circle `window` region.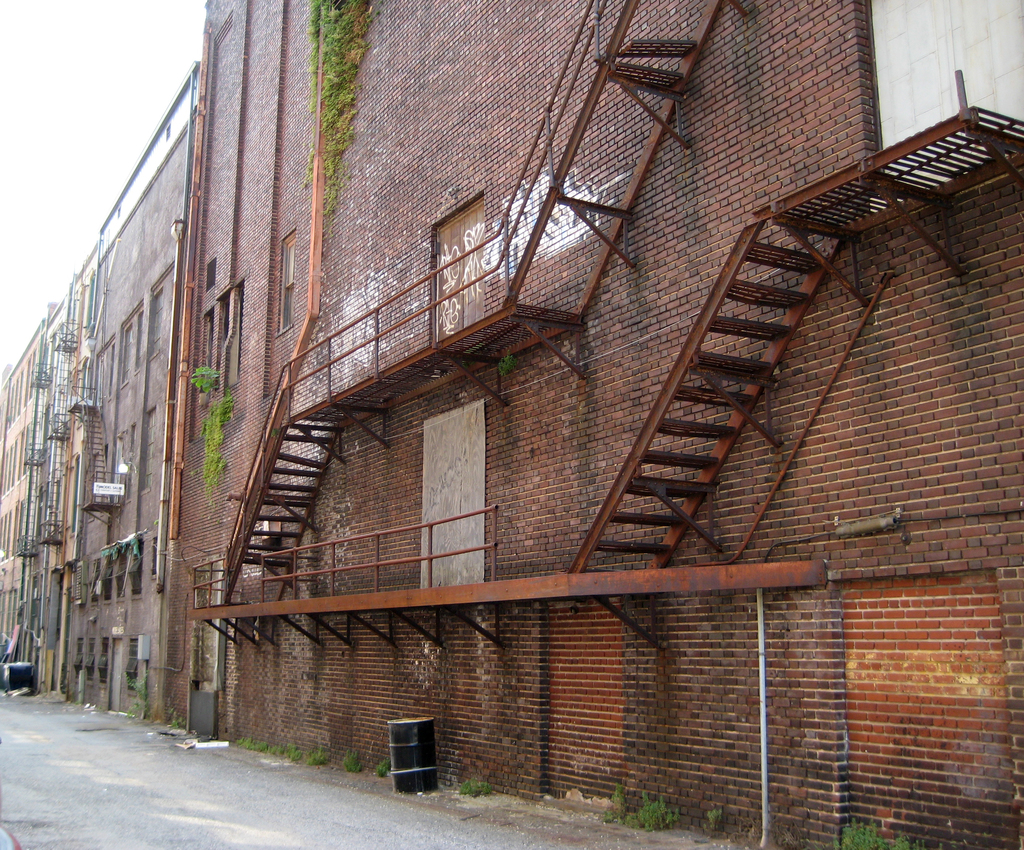
Region: 106,335,117,399.
